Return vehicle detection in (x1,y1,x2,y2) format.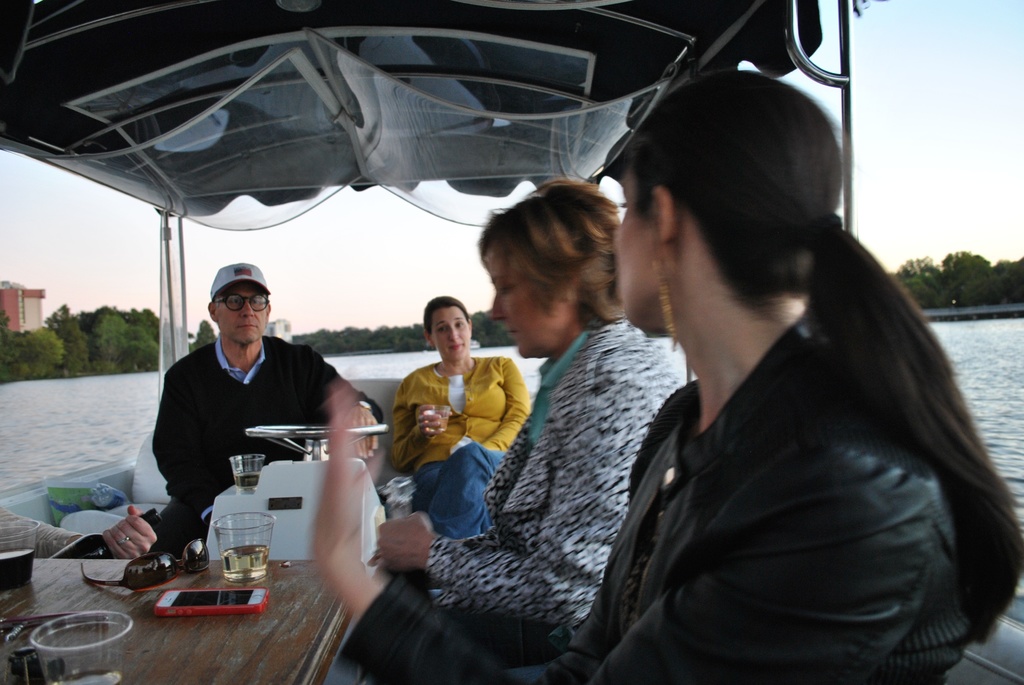
(0,0,1023,684).
